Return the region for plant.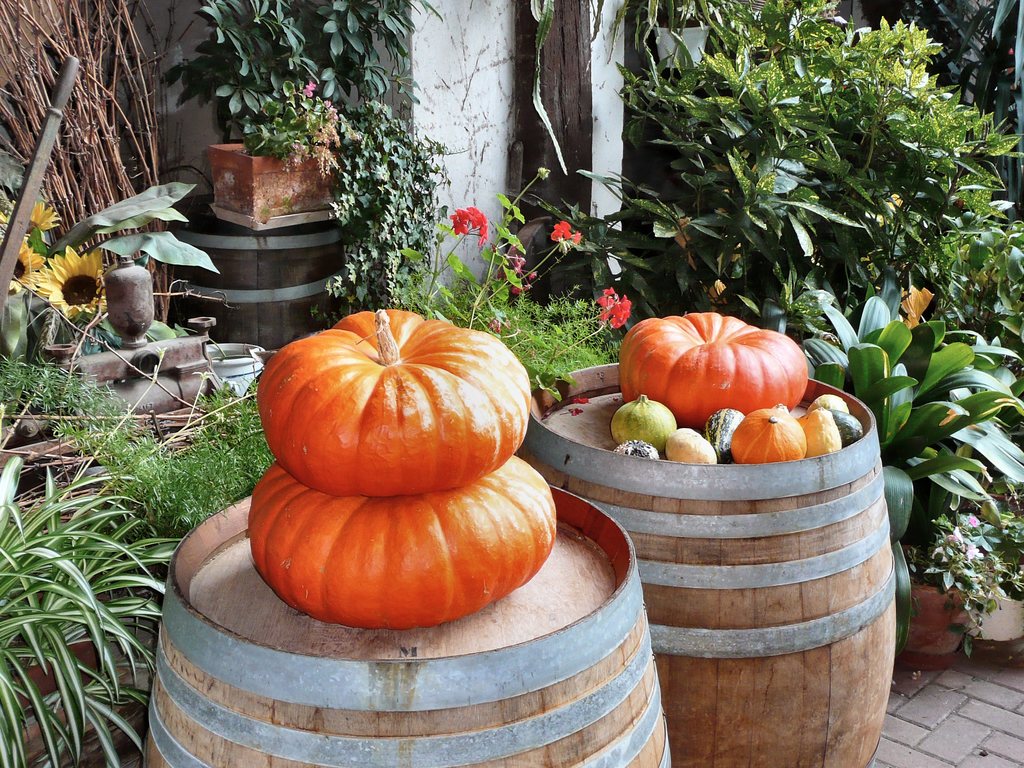
bbox=(924, 217, 1022, 339).
